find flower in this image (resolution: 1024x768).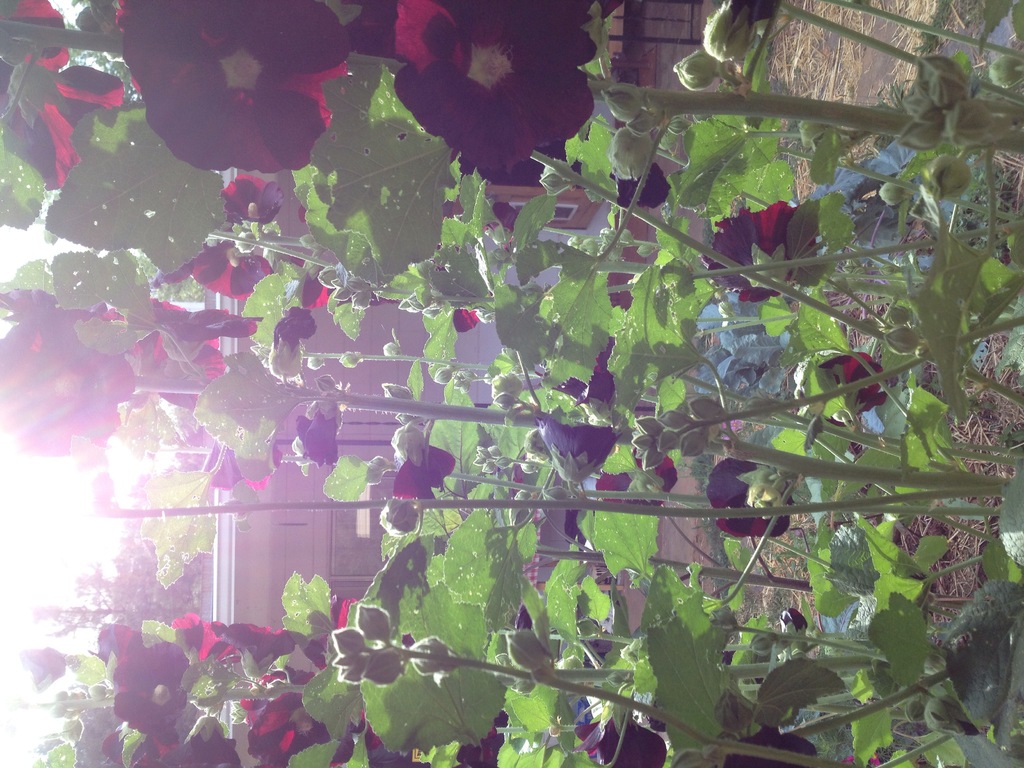
x1=391, y1=447, x2=456, y2=504.
